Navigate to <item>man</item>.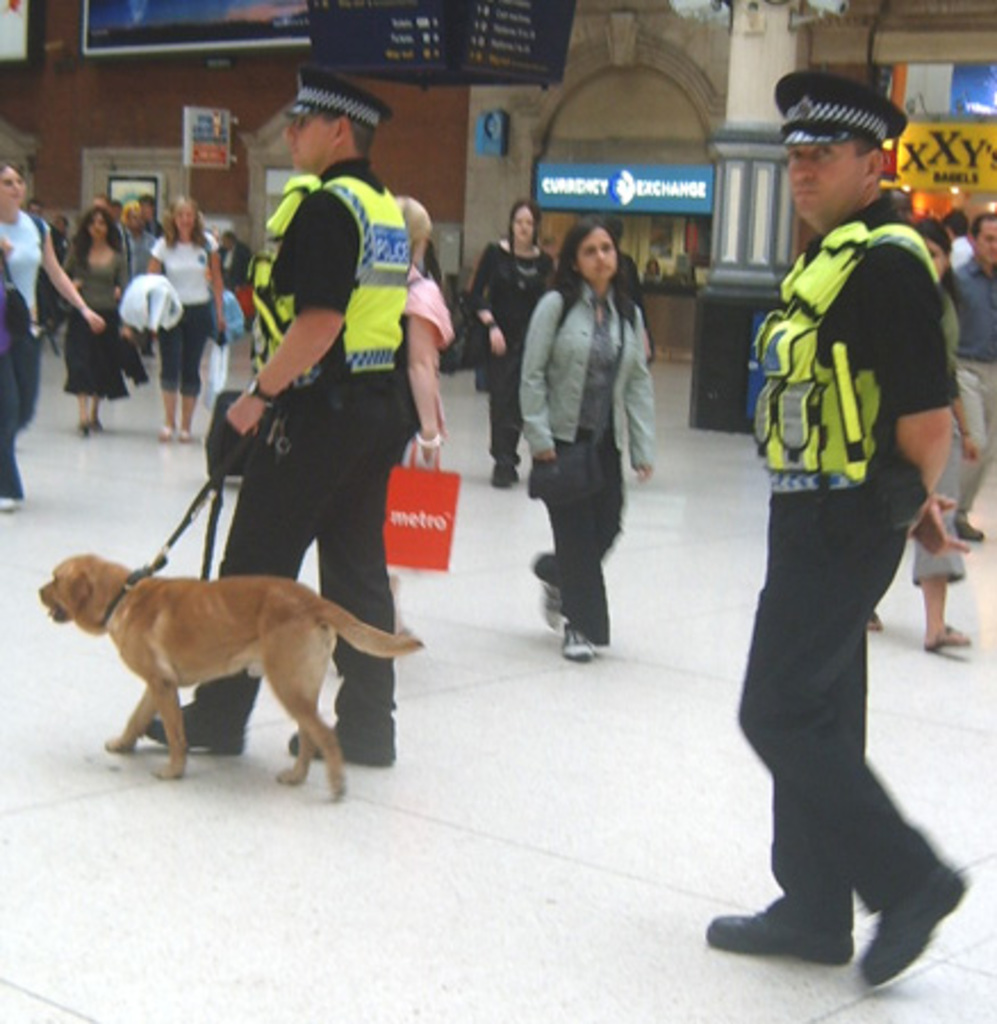
Navigation target: left=697, top=66, right=967, bottom=981.
